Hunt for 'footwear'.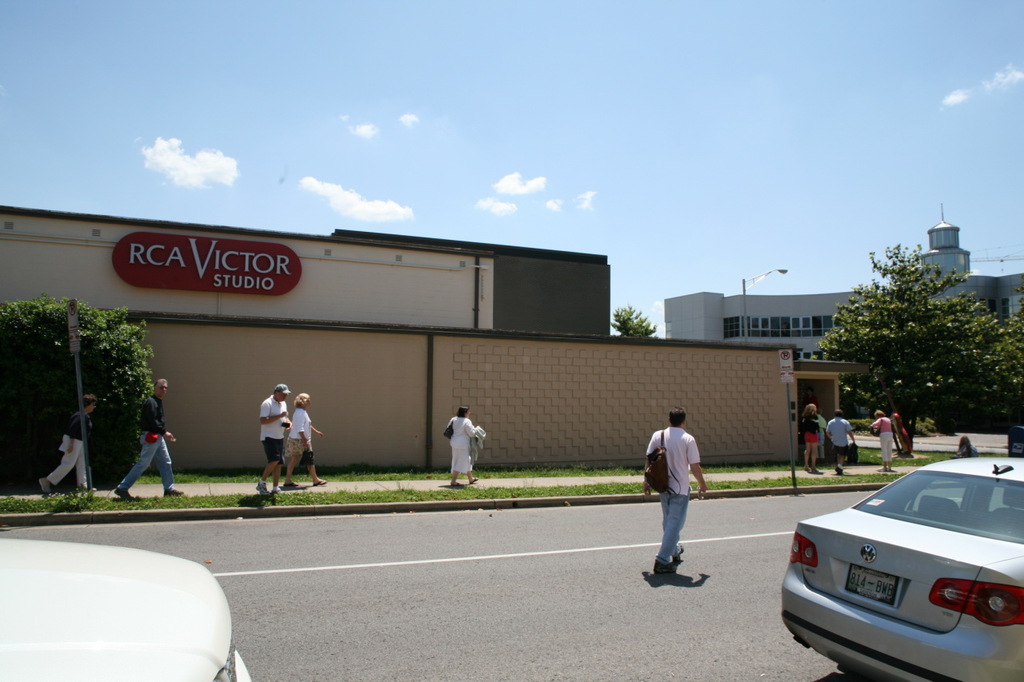
Hunted down at bbox=[273, 483, 281, 495].
